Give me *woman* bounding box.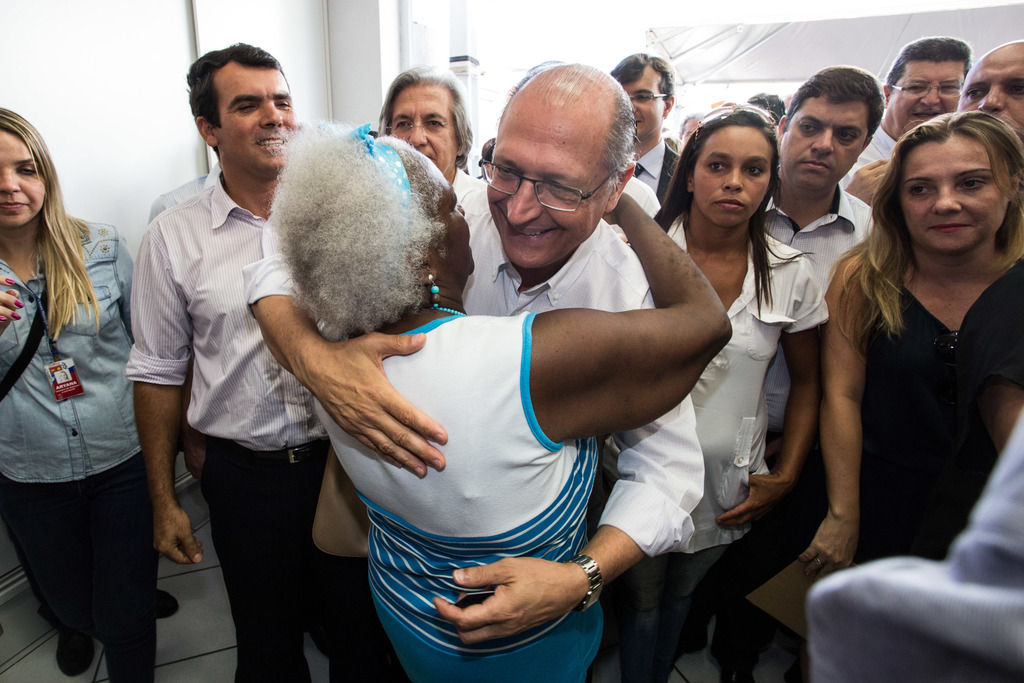
[left=58, top=370, right=71, bottom=382].
